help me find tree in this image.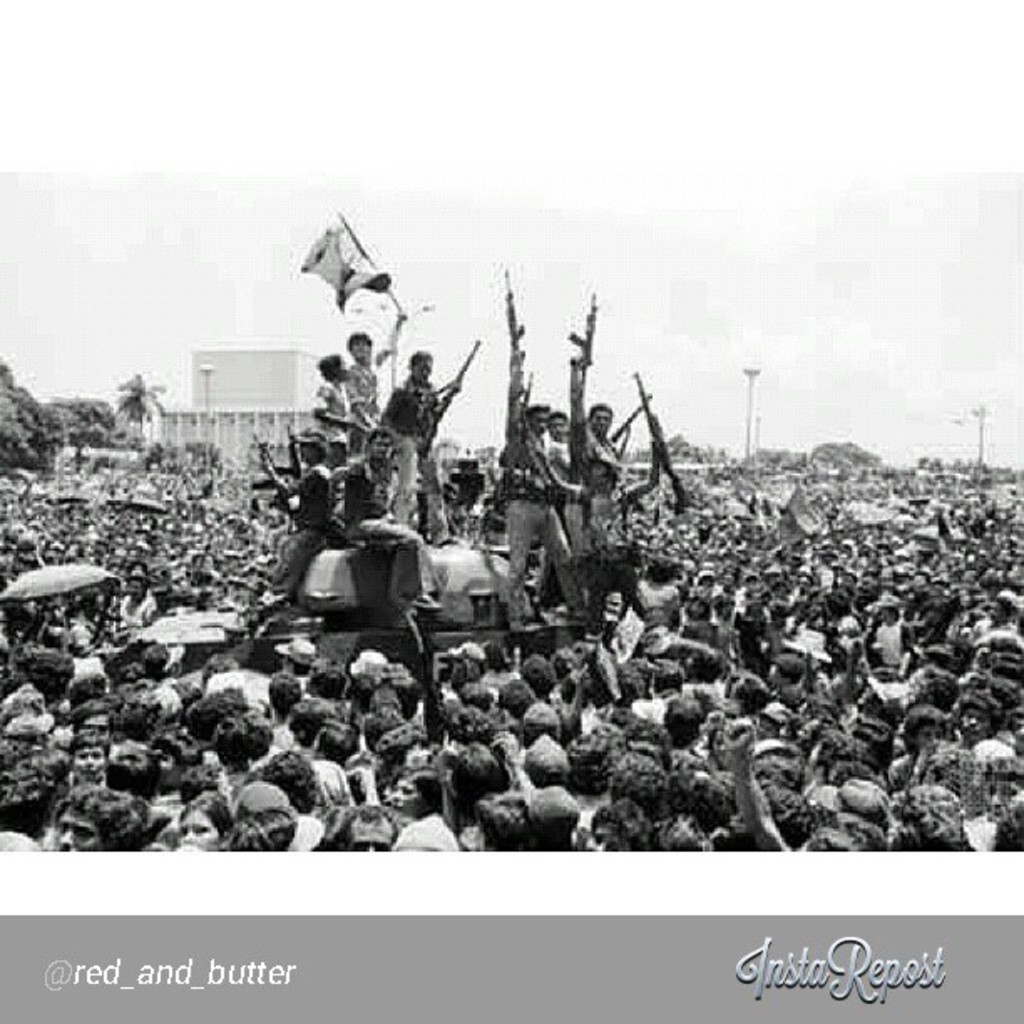
Found it: rect(104, 380, 169, 443).
